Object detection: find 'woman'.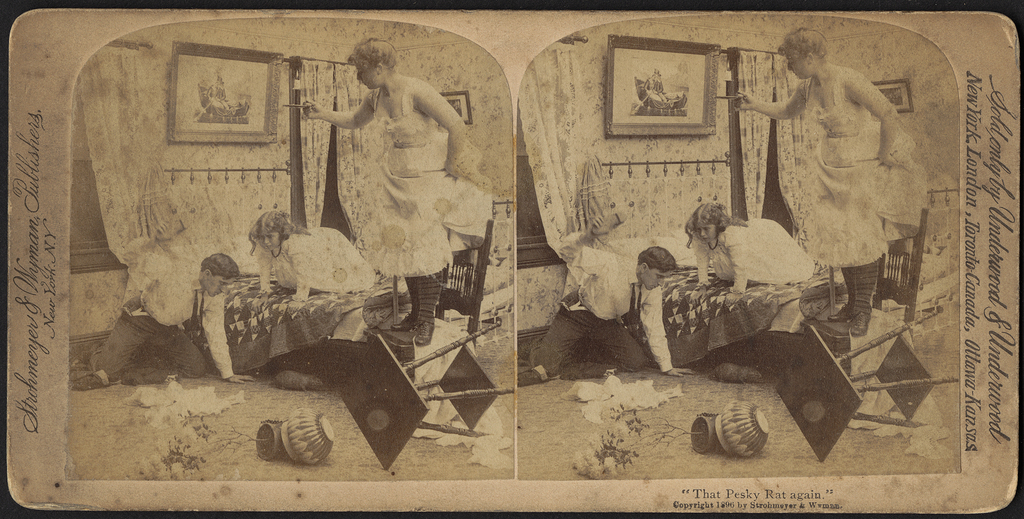
BBox(296, 40, 508, 347).
